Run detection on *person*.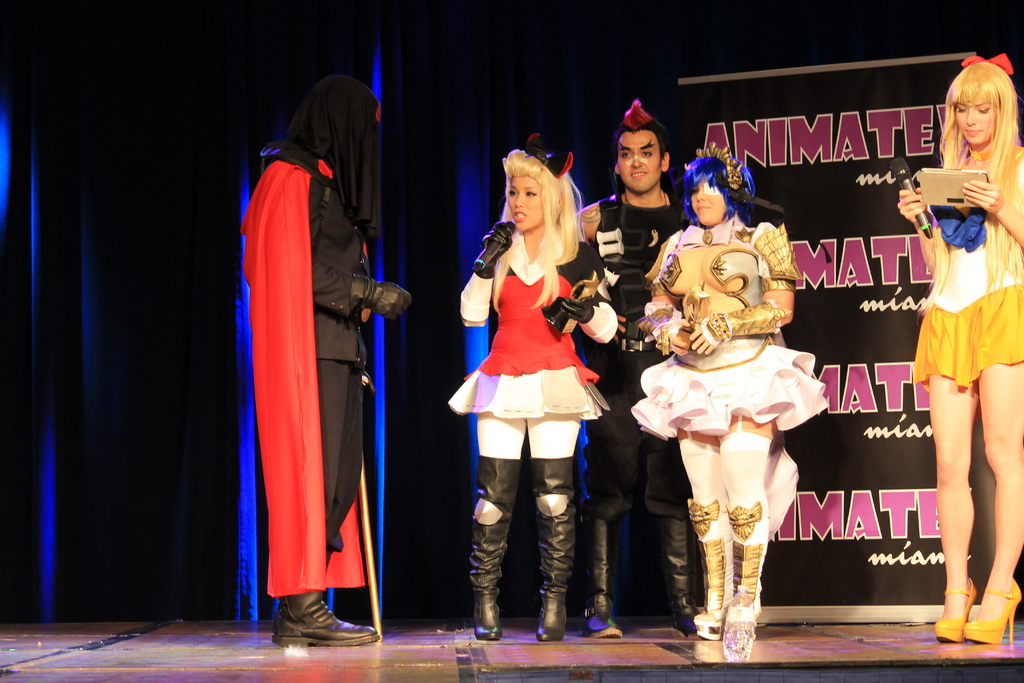
Result: region(899, 55, 1023, 645).
